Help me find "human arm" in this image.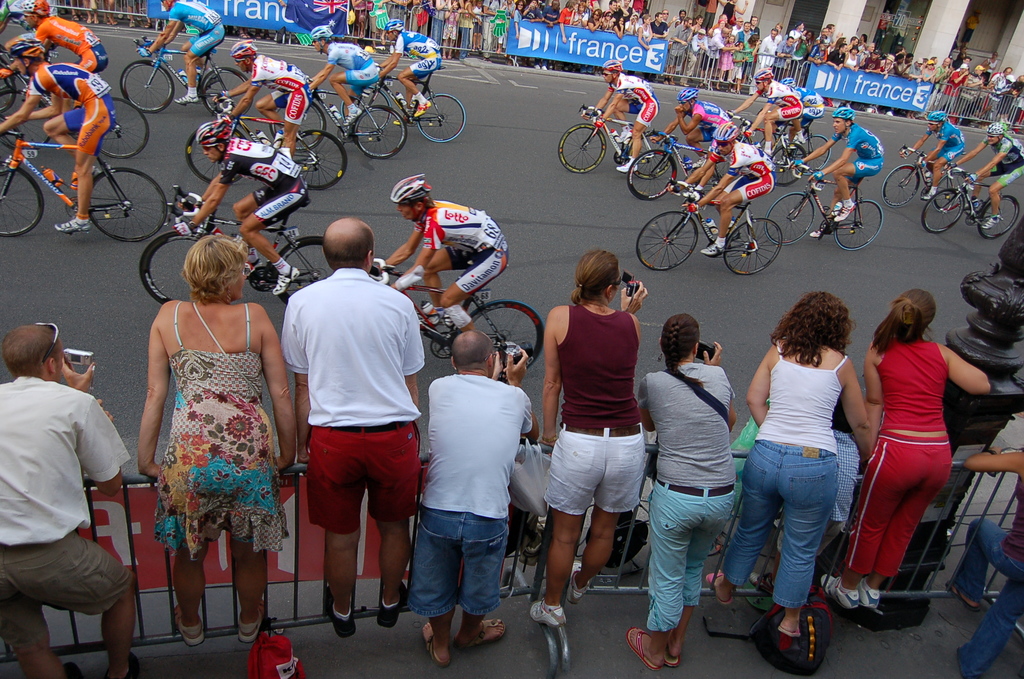
Found it: 135/8/178/58.
